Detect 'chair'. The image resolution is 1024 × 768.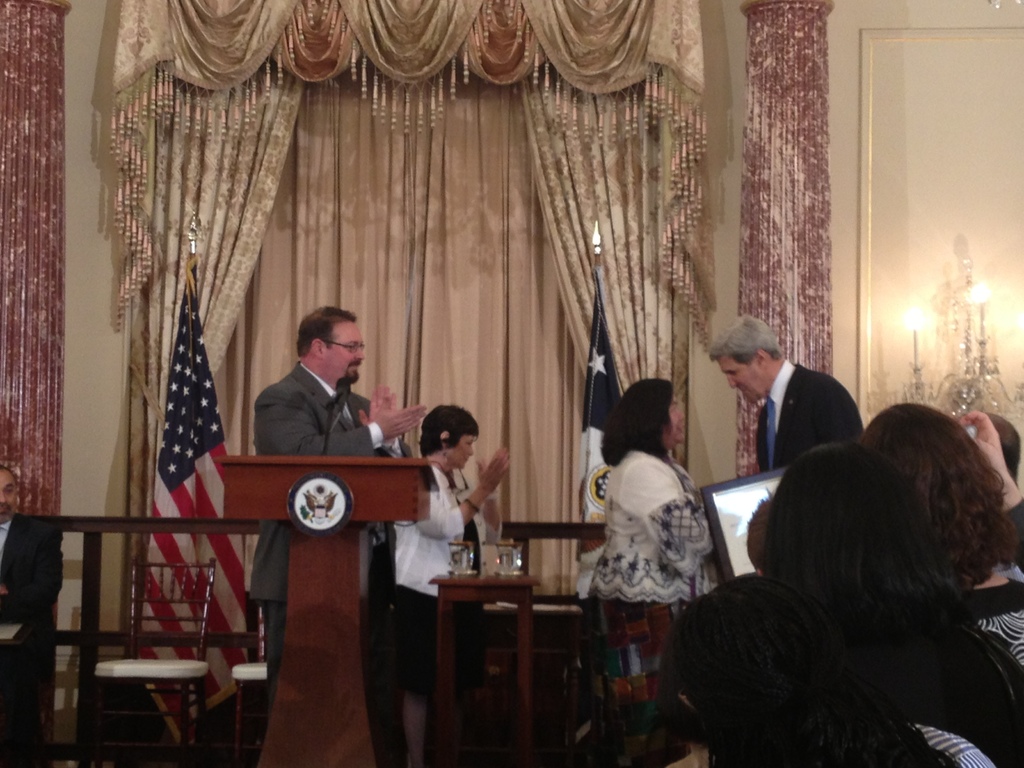
box=[231, 611, 271, 767].
